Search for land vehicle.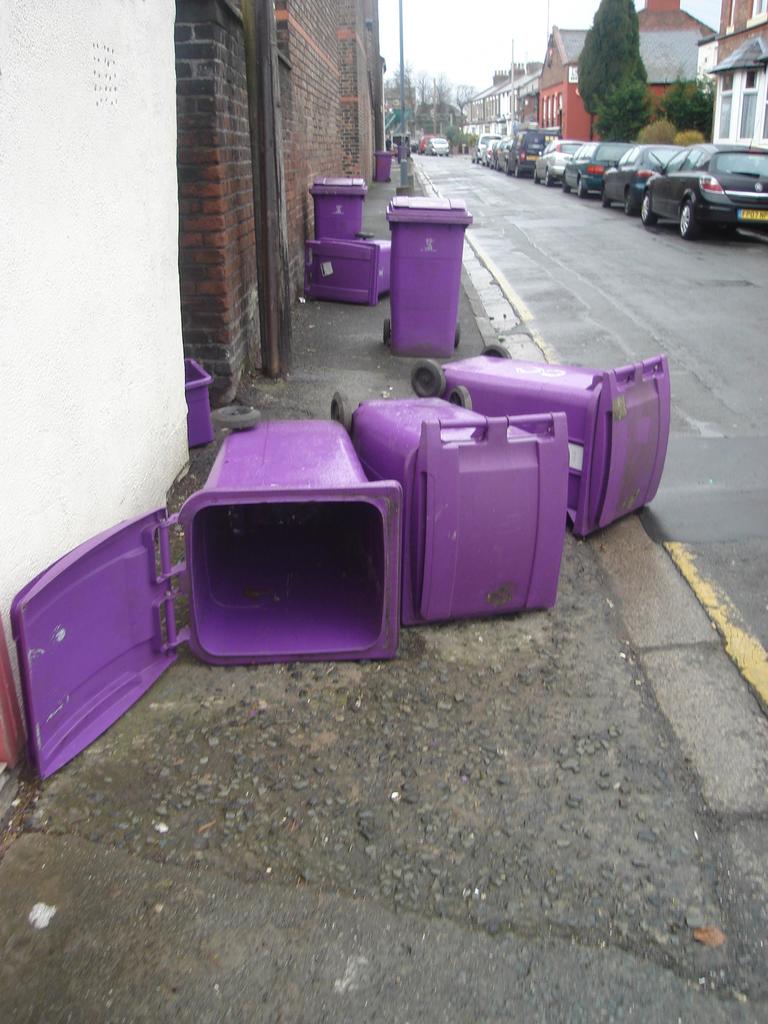
Found at <region>478, 139, 495, 167</region>.
